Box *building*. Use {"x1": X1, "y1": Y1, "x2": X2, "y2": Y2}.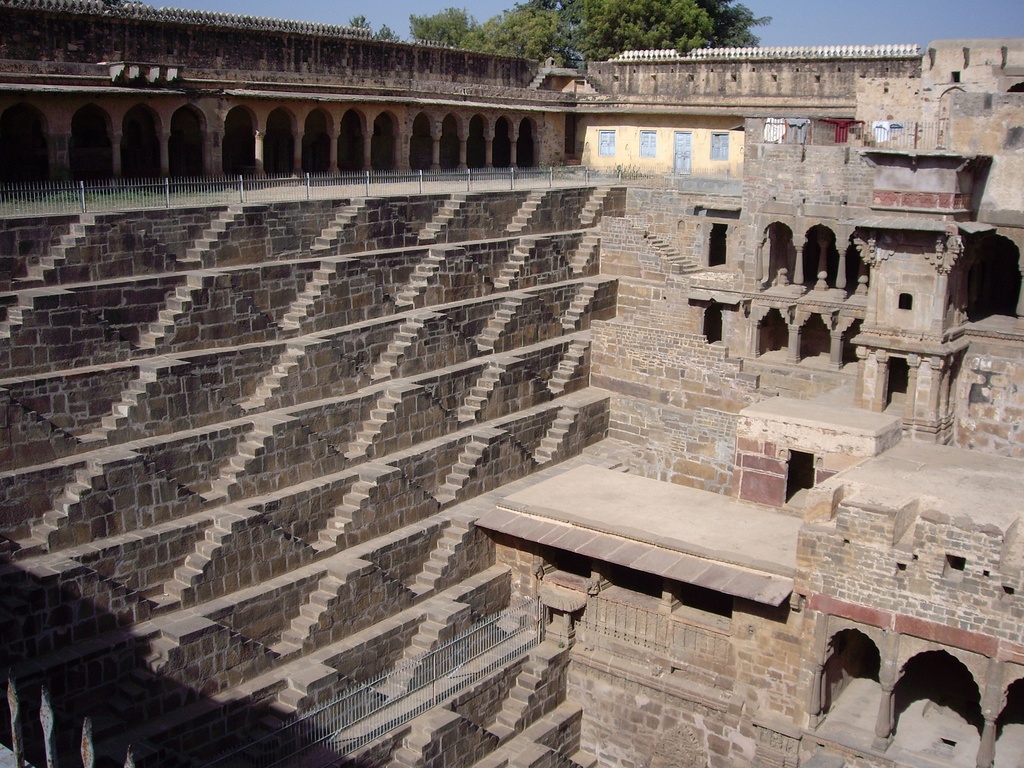
{"x1": 0, "y1": 4, "x2": 1023, "y2": 767}.
